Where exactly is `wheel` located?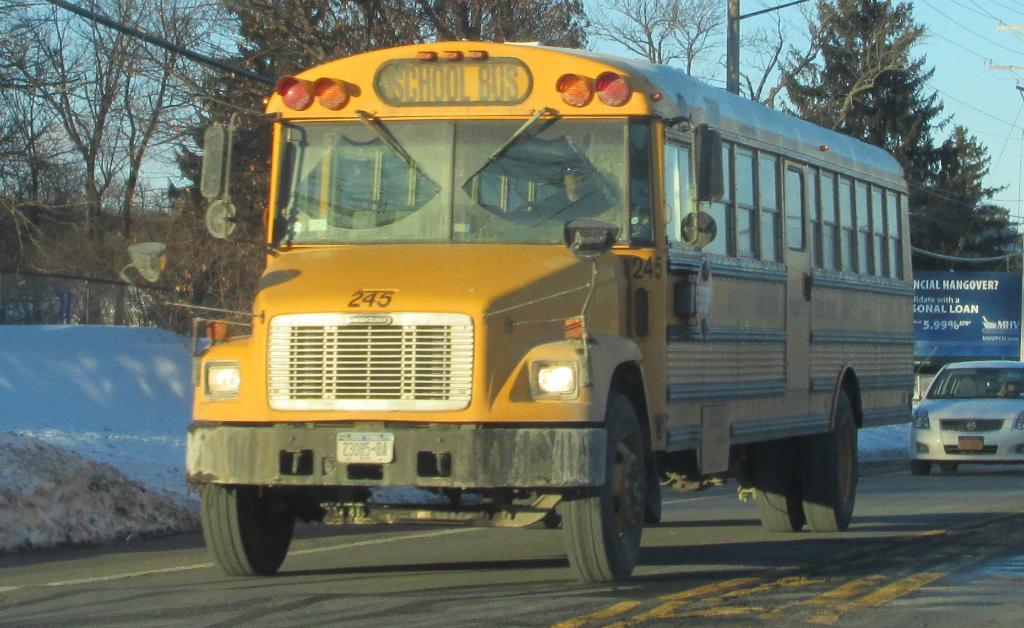
Its bounding box is (563, 397, 648, 584).
